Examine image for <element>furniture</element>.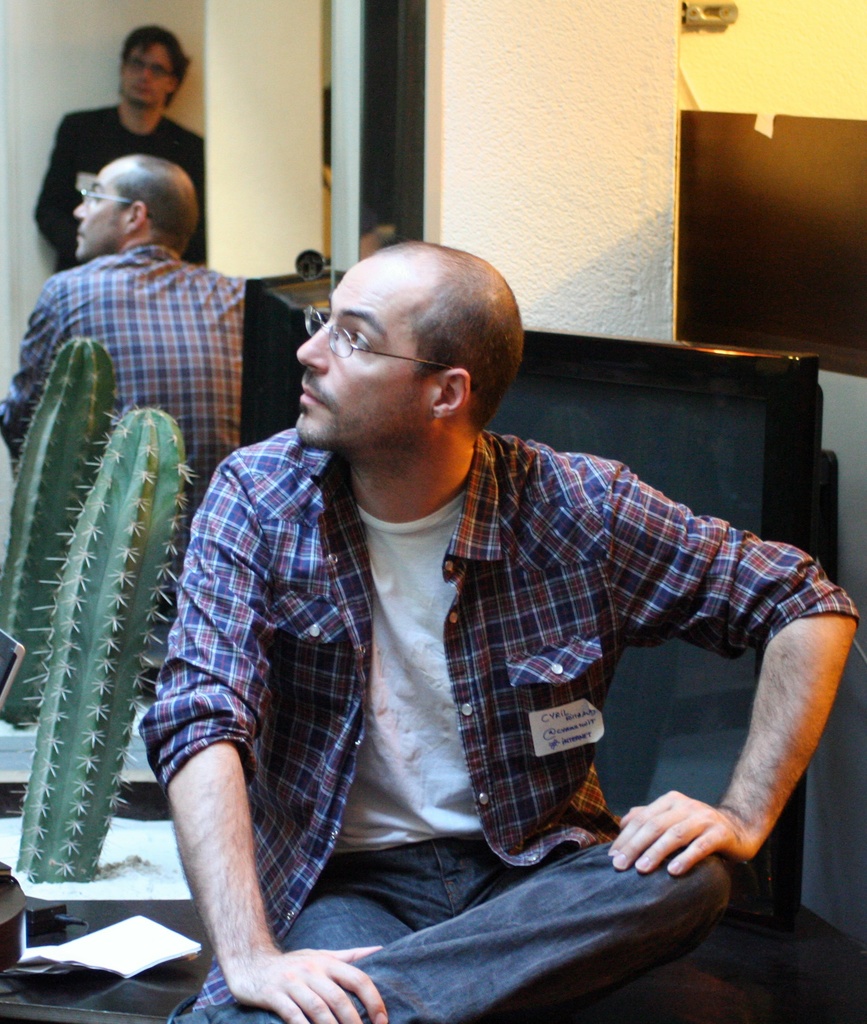
Examination result: [x1=485, y1=330, x2=866, y2=1023].
